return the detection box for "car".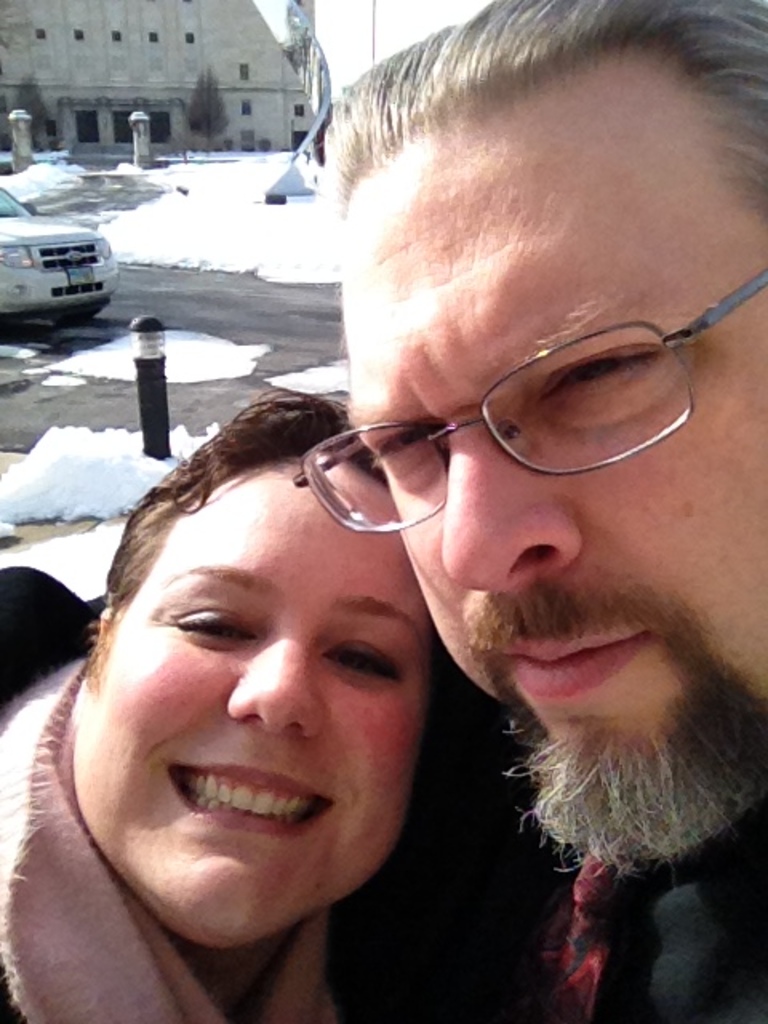
<box>2,200,133,315</box>.
